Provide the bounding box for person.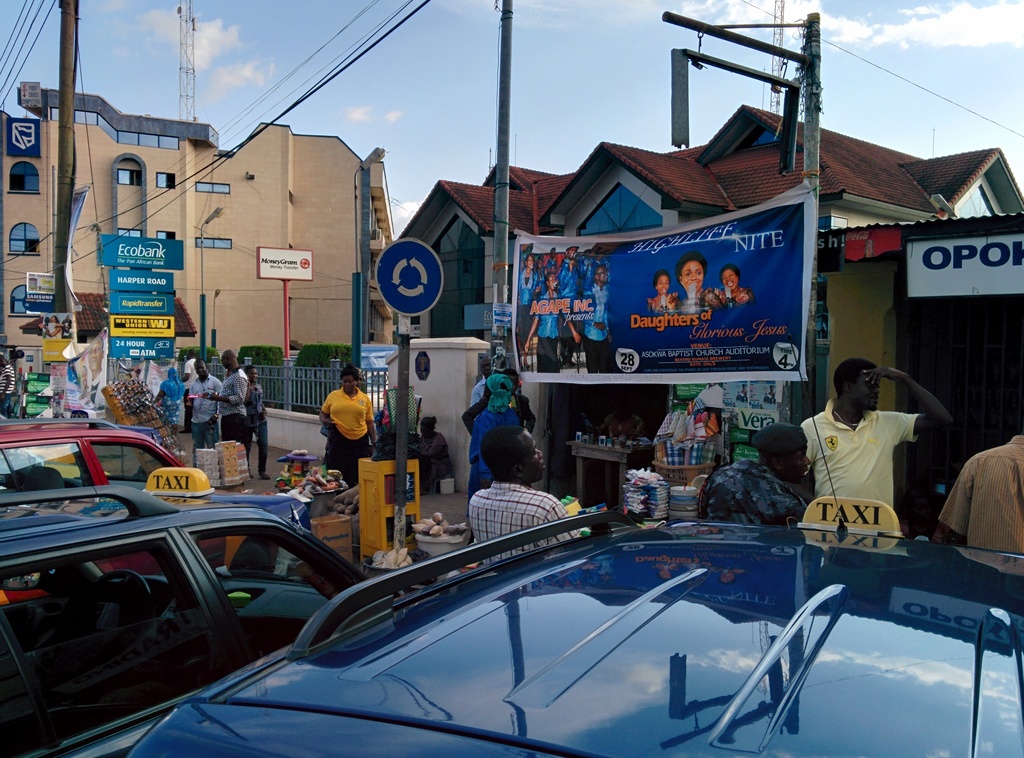
select_region(675, 255, 719, 312).
